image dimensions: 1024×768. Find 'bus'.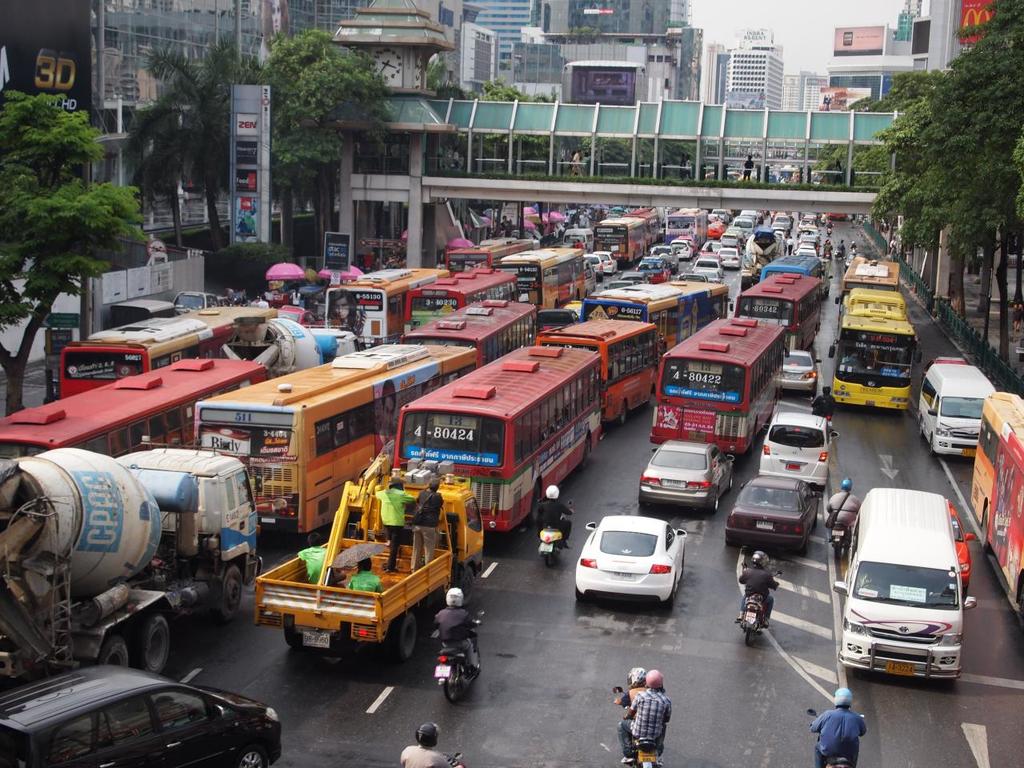
[left=829, top=287, right=917, bottom=415].
